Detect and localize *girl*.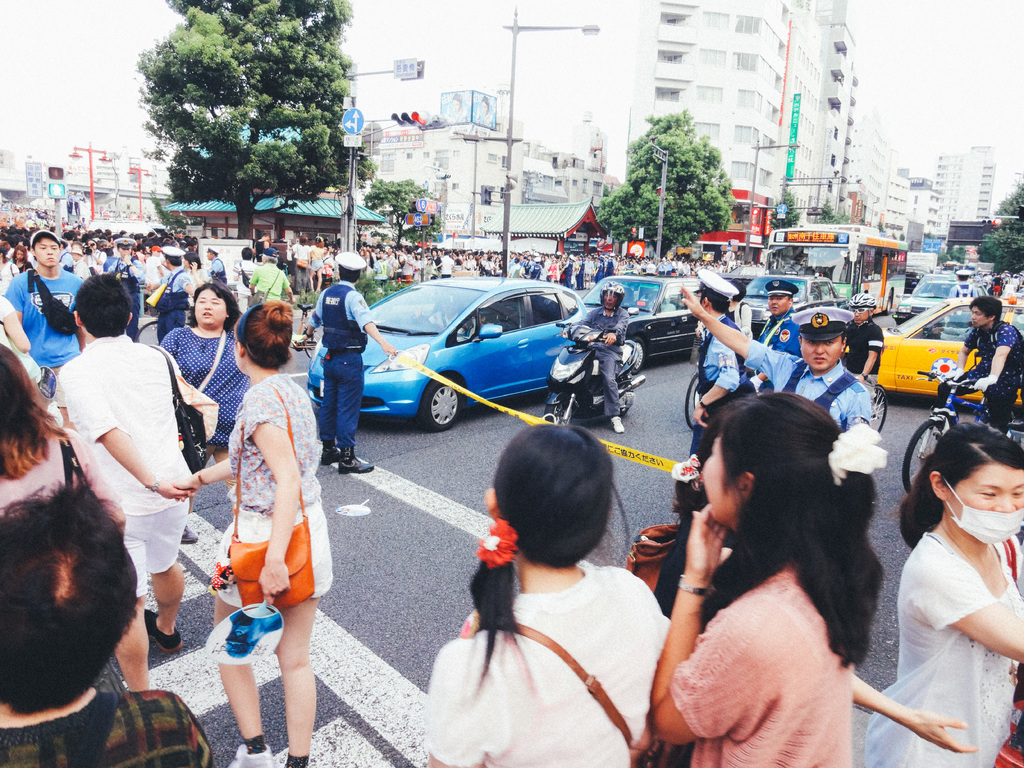
Localized at region(433, 429, 669, 767).
